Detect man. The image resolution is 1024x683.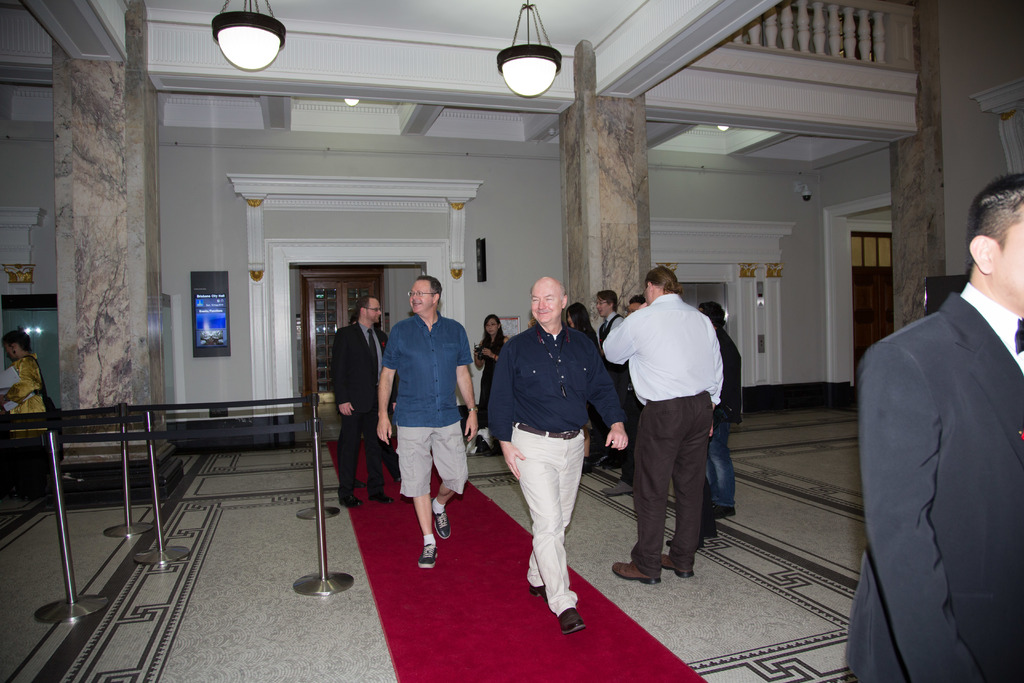
335:294:433:511.
